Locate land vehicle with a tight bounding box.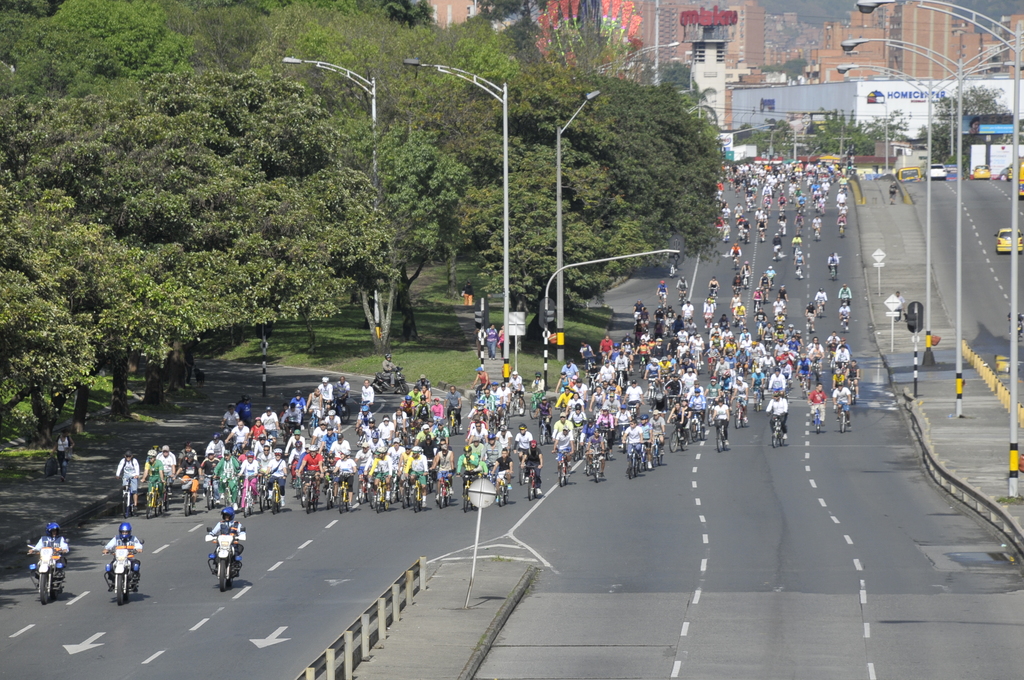
[993,352,1014,376].
